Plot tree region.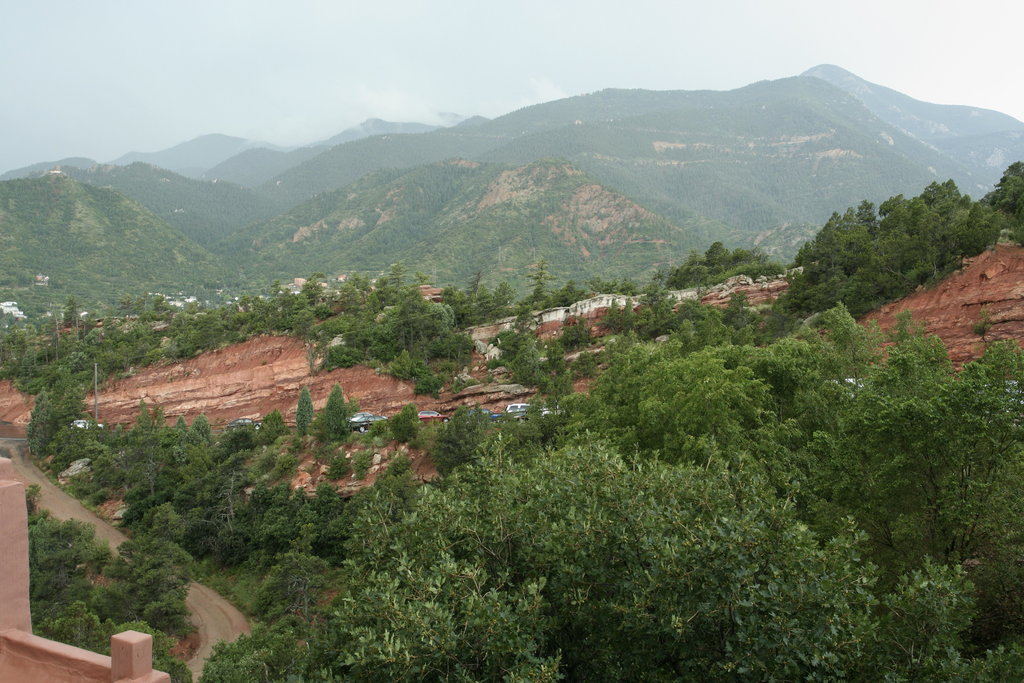
Plotted at BBox(303, 381, 352, 440).
